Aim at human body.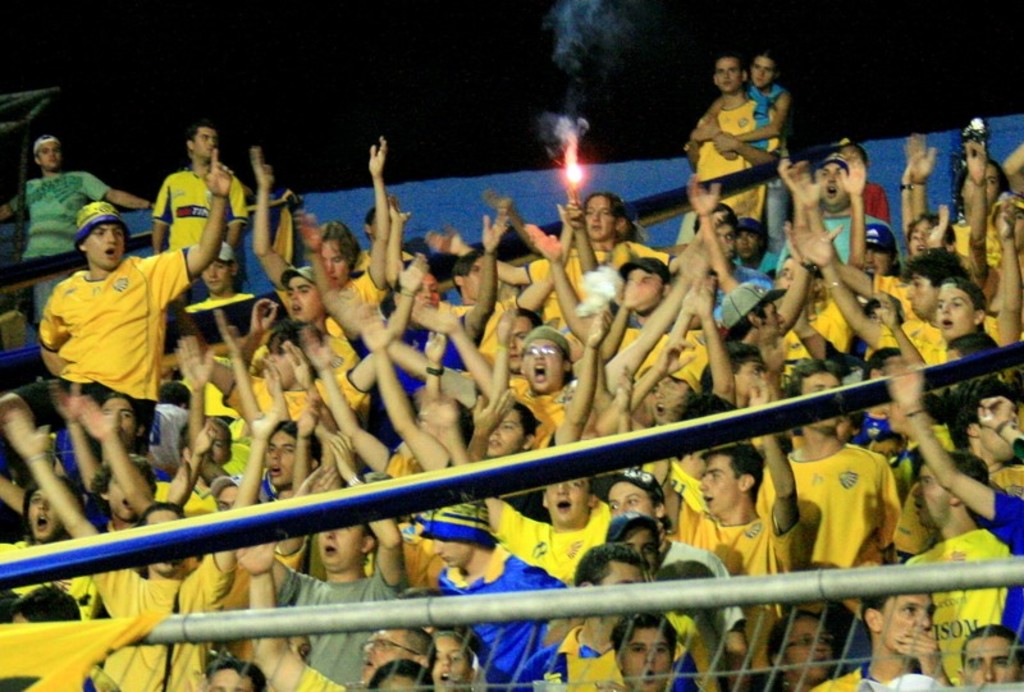
Aimed at (left=678, top=91, right=768, bottom=221).
